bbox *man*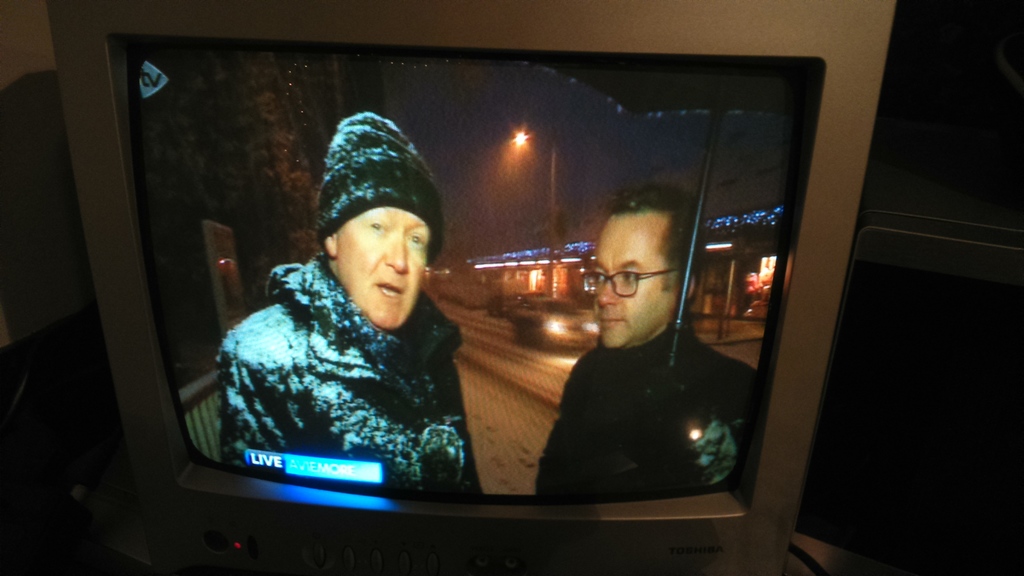
[x1=532, y1=189, x2=761, y2=499]
